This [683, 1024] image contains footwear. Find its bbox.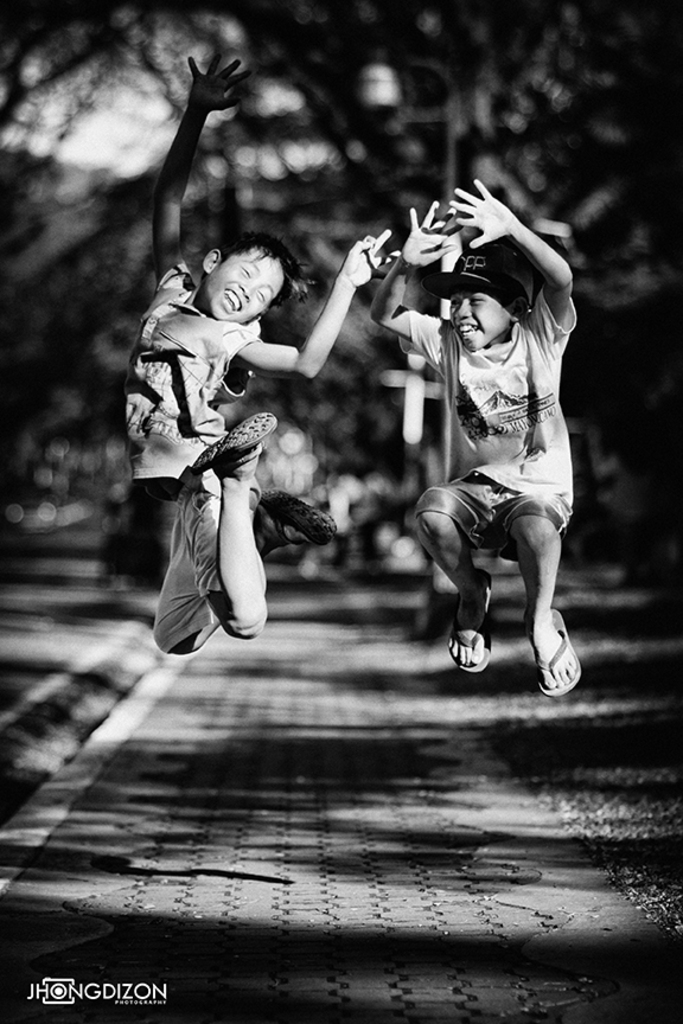
445,567,492,674.
